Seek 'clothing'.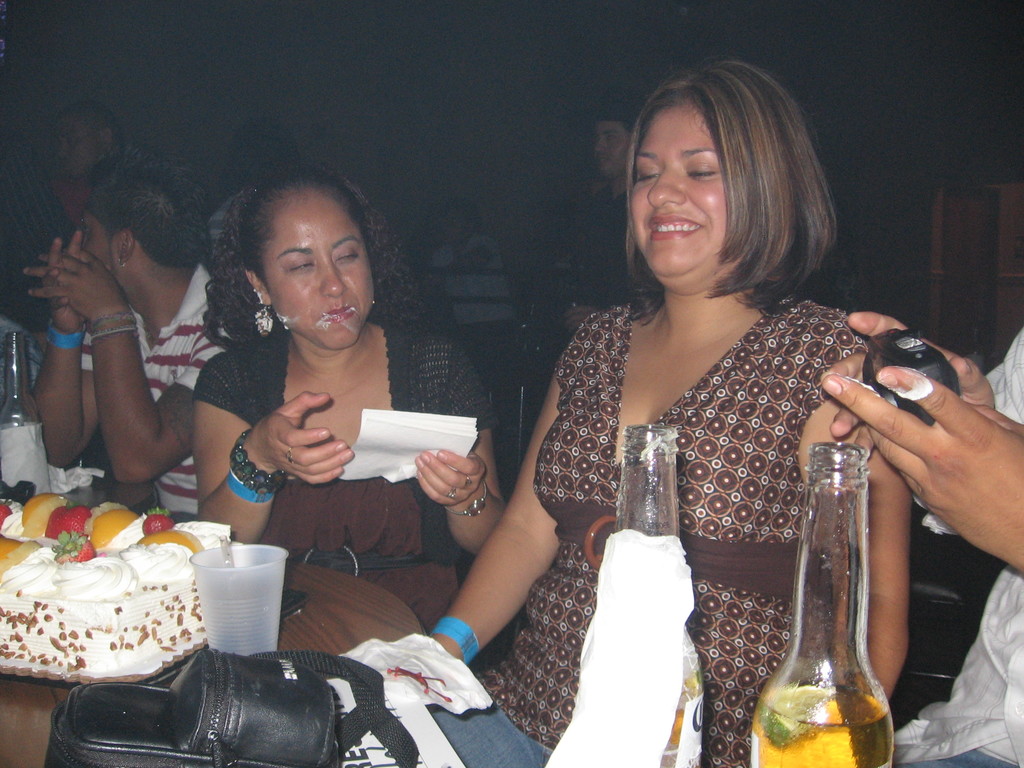
[77, 265, 229, 515].
